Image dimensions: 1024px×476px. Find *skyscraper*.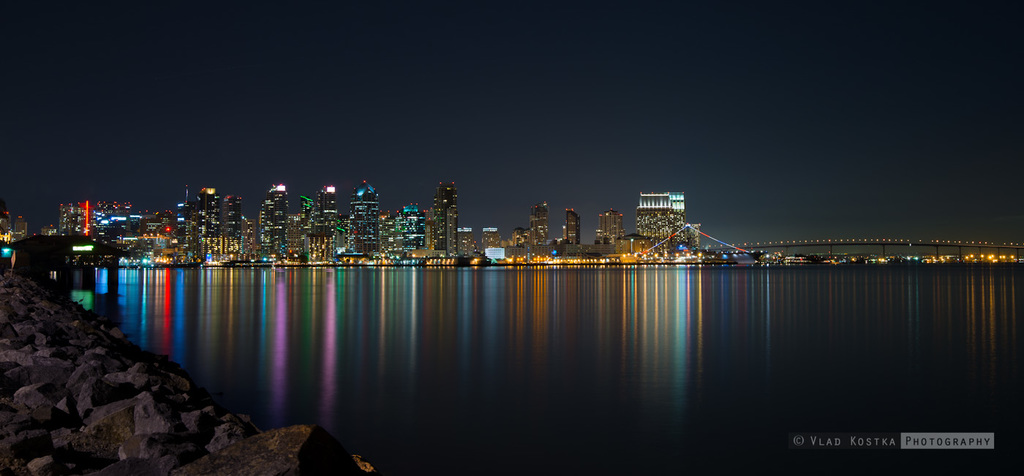
{"x1": 311, "y1": 188, "x2": 341, "y2": 254}.
